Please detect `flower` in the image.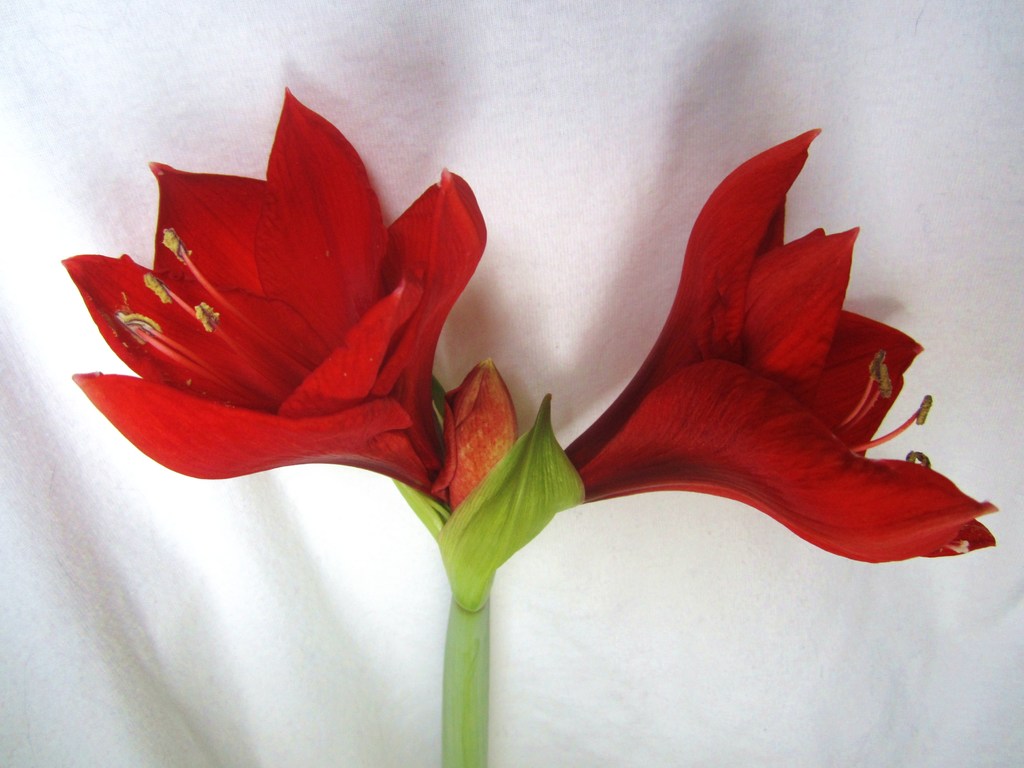
Rect(67, 86, 520, 505).
